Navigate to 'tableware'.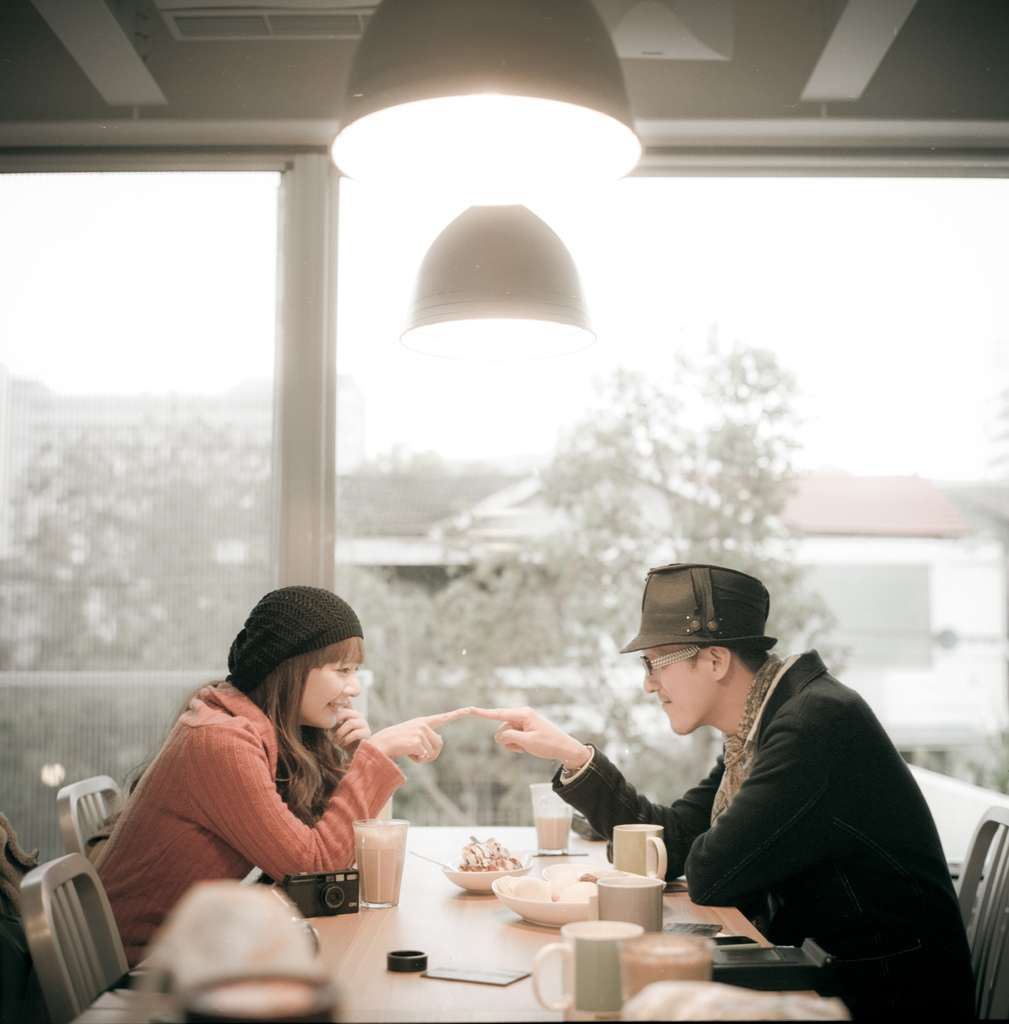
Navigation target: bbox=(444, 855, 534, 892).
